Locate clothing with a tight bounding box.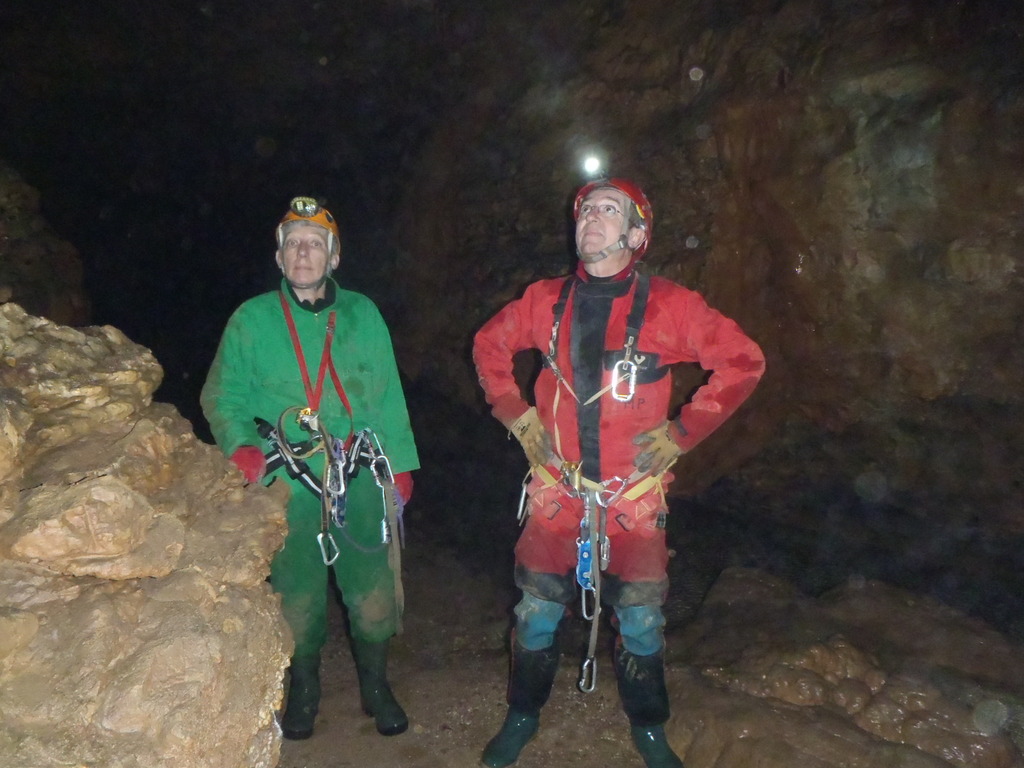
box=[230, 257, 408, 719].
